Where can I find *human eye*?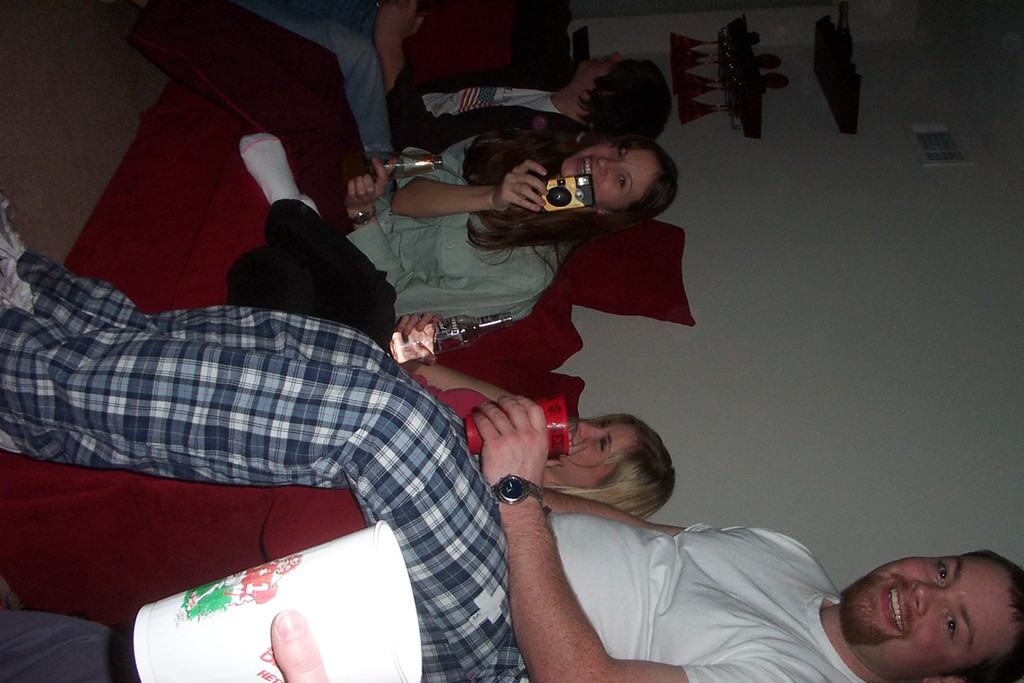
You can find it at [left=616, top=174, right=625, bottom=189].
